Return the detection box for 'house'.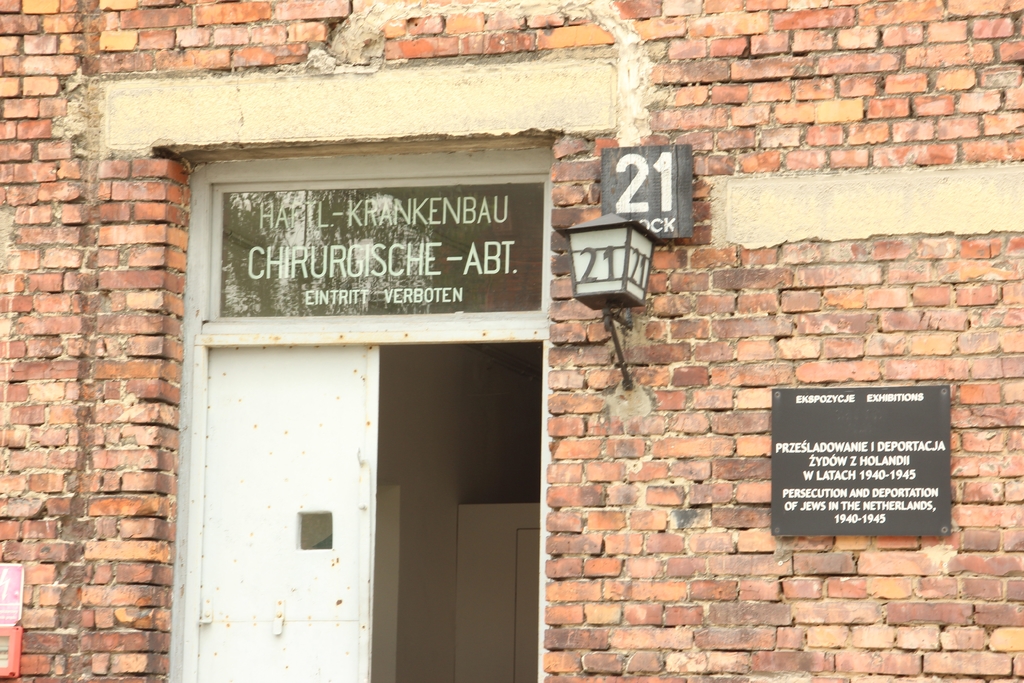
Rect(91, 17, 936, 680).
